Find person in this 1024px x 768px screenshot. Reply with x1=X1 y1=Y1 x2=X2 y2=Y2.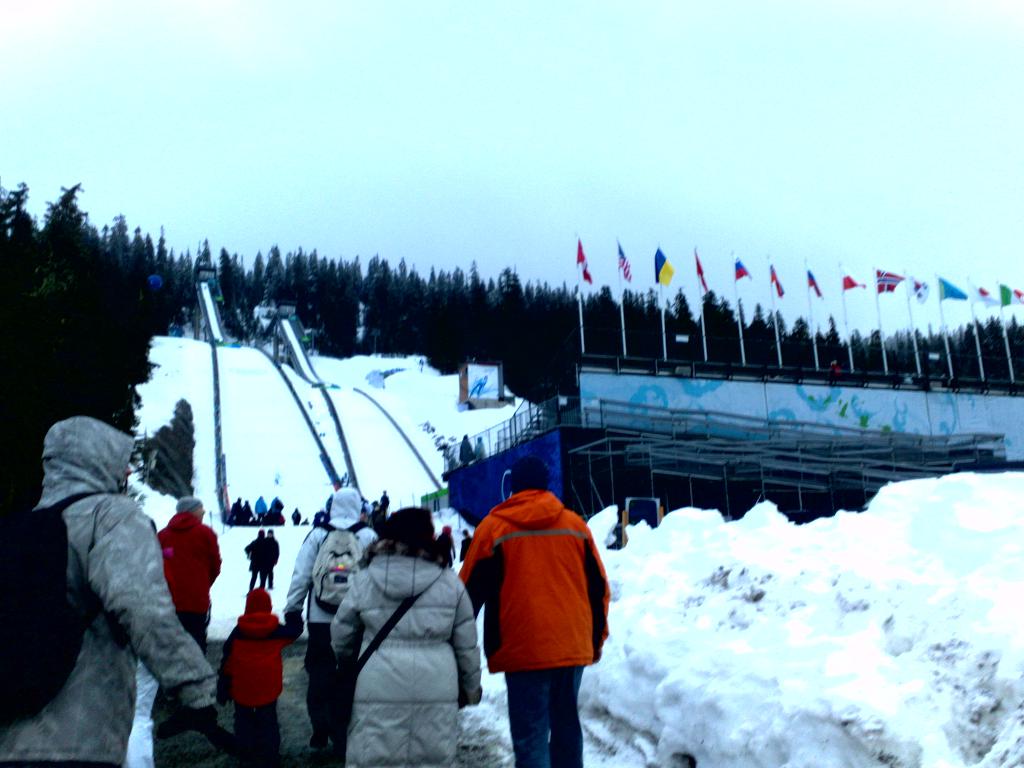
x1=150 y1=481 x2=226 y2=659.
